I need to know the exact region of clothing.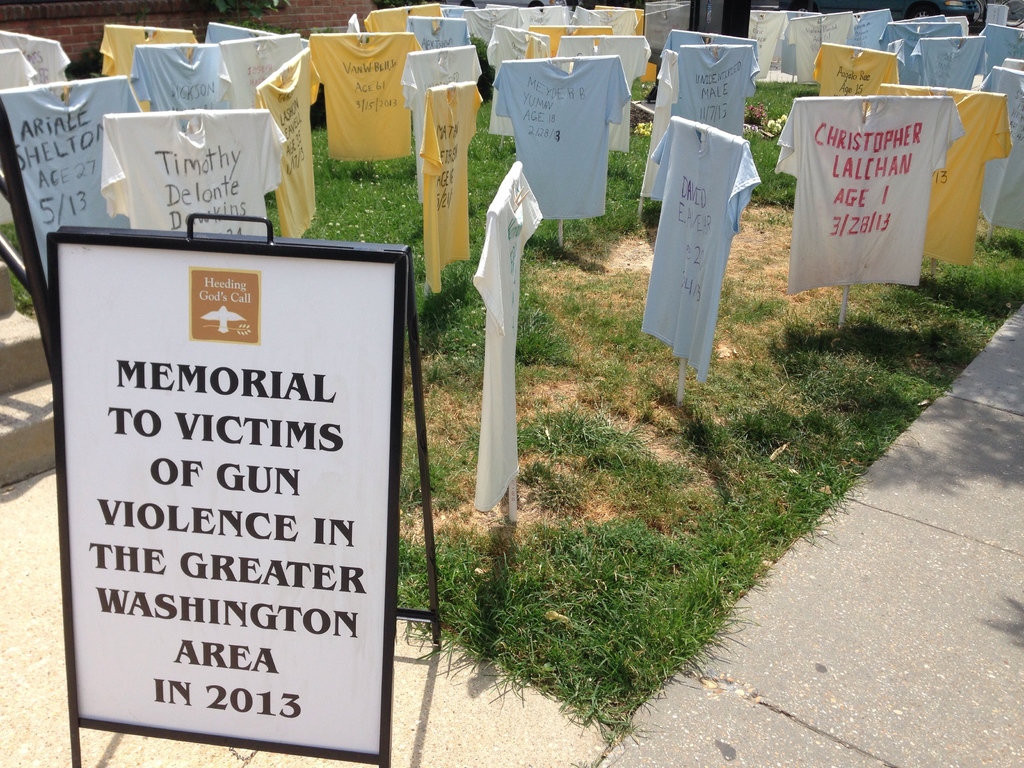
Region: bbox=(349, 13, 359, 28).
